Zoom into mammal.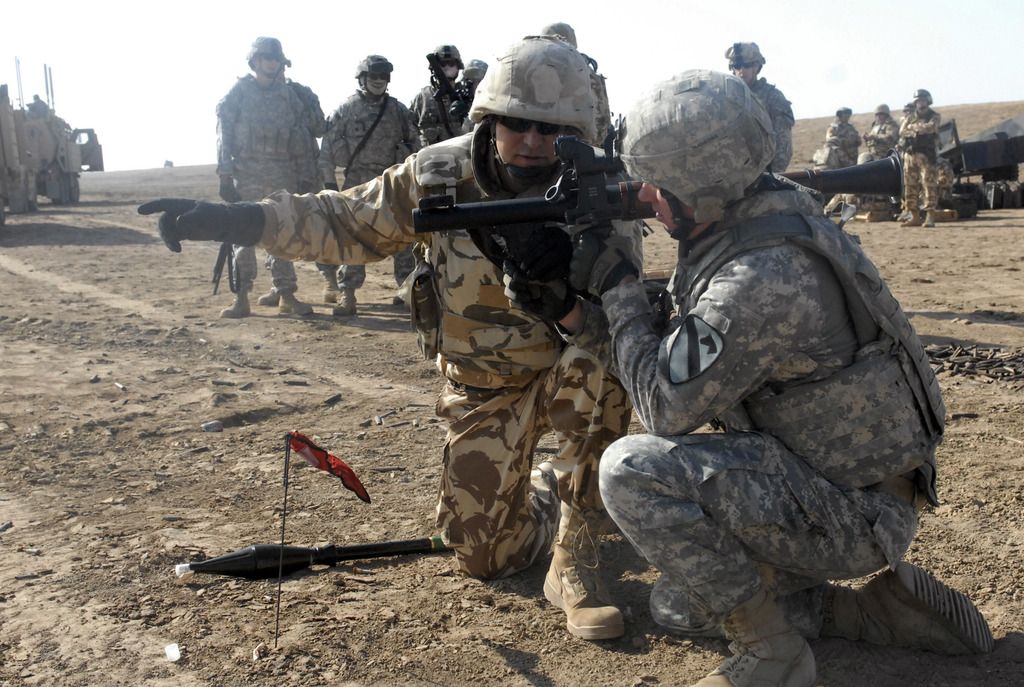
Zoom target: l=895, t=86, r=941, b=226.
